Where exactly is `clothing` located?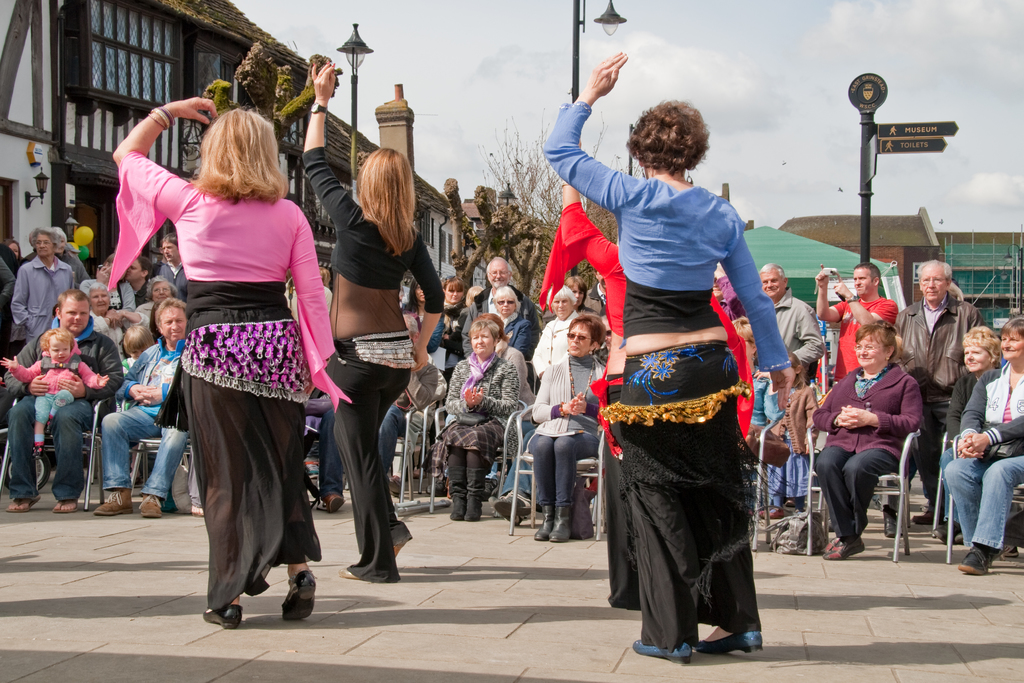
Its bounding box is 92, 336, 195, 500.
